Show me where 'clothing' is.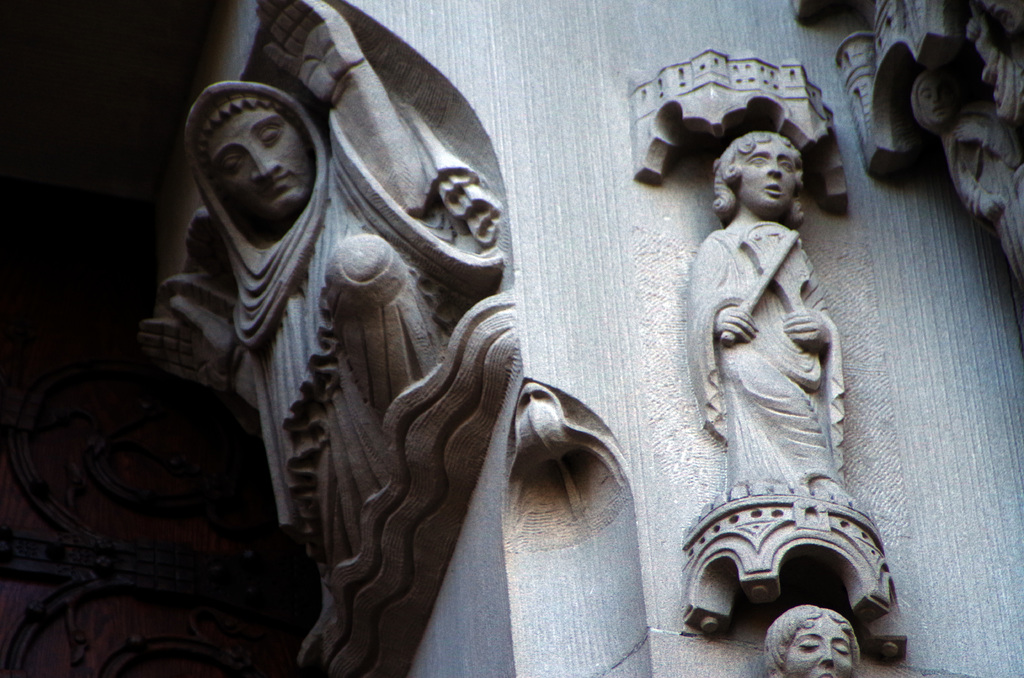
'clothing' is at pyautogui.locateOnScreen(181, 82, 502, 609).
